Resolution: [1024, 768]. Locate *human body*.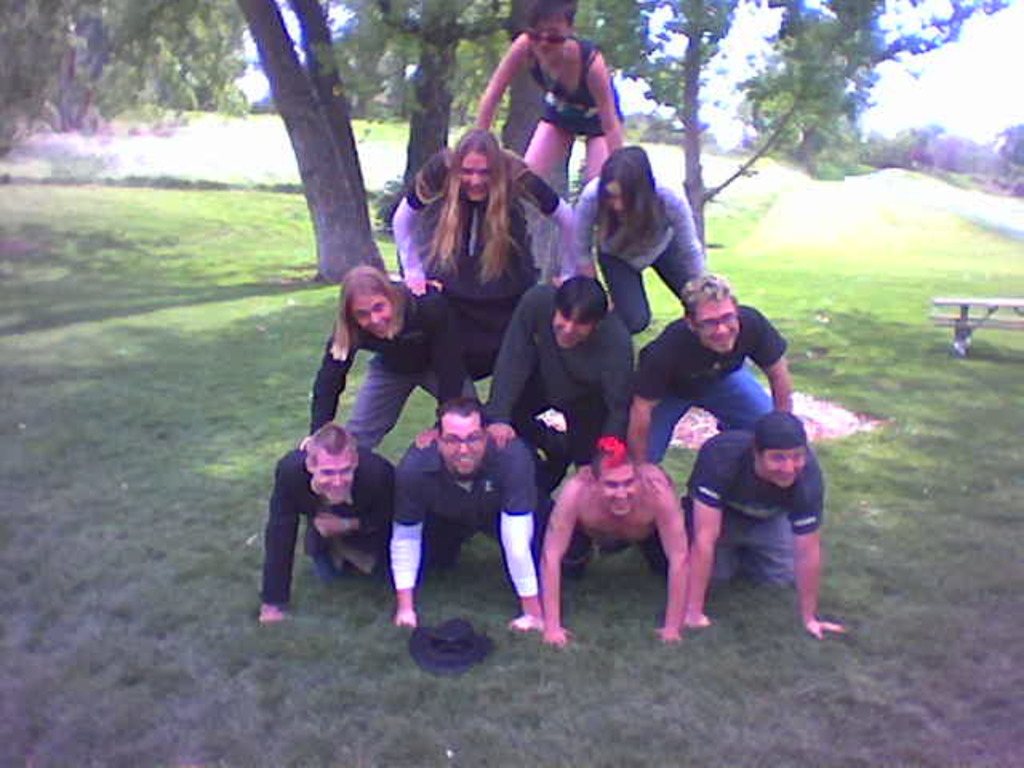
BBox(307, 283, 485, 450).
